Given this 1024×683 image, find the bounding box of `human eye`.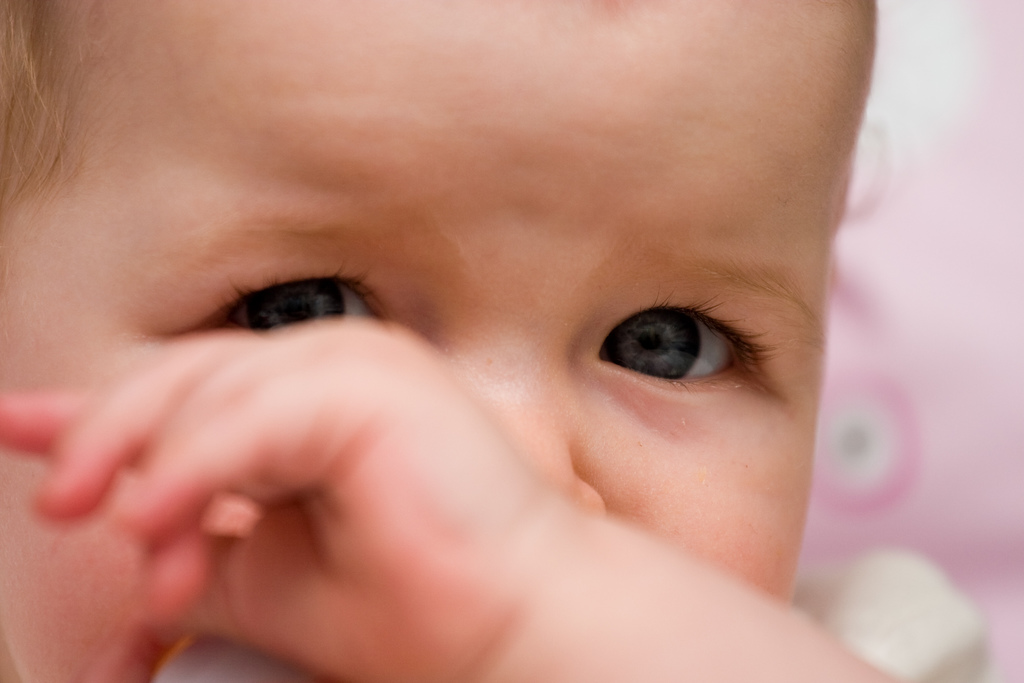
(x1=168, y1=242, x2=410, y2=341).
